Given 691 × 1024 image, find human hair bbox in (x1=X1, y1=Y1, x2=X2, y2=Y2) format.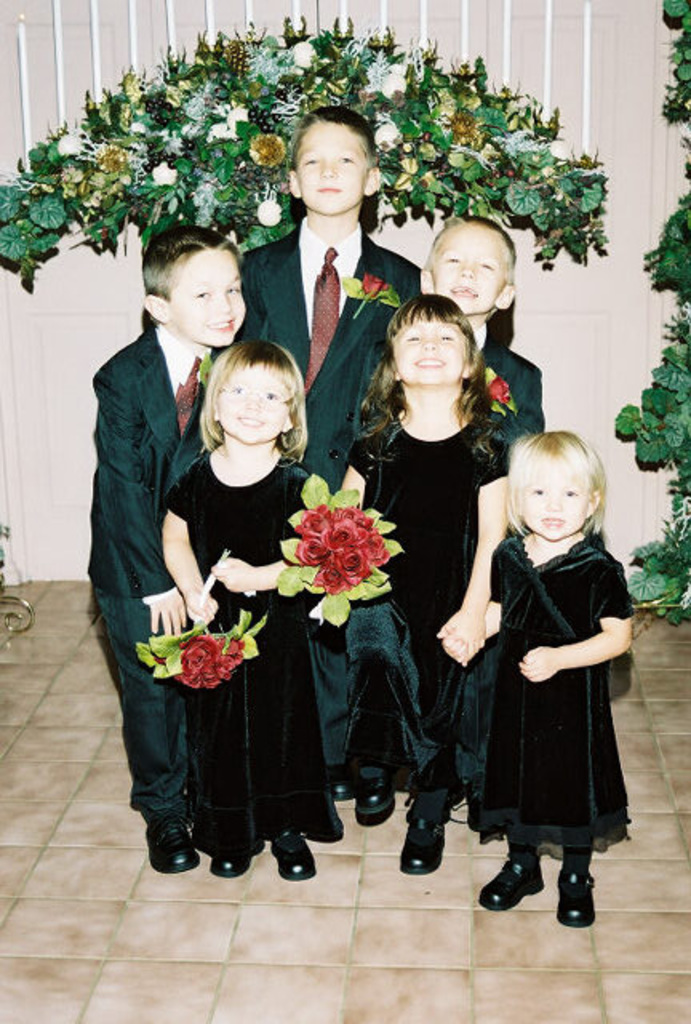
(x1=288, y1=104, x2=377, y2=181).
